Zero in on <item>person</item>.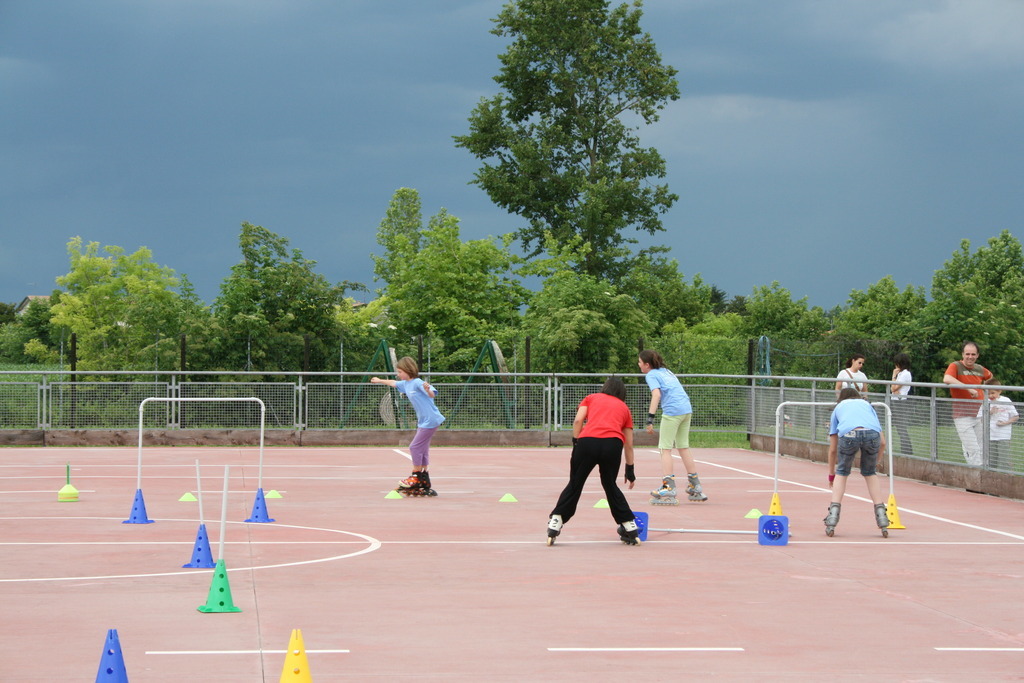
Zeroed in: BBox(827, 388, 892, 537).
